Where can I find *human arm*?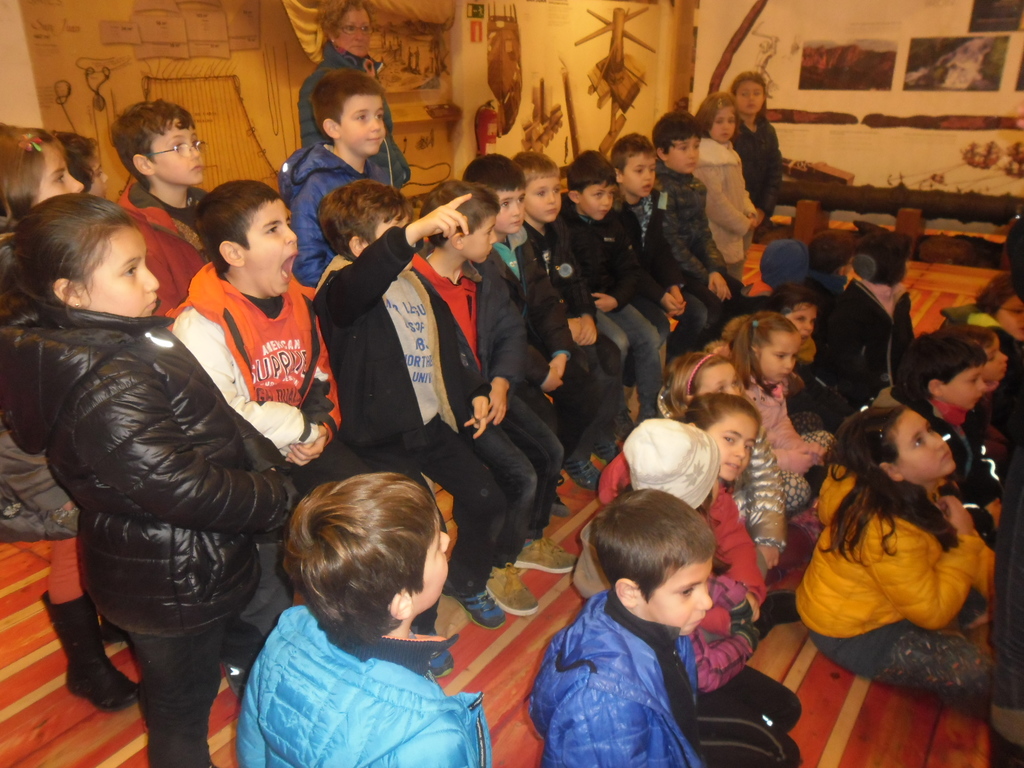
You can find it at [689, 257, 719, 306].
